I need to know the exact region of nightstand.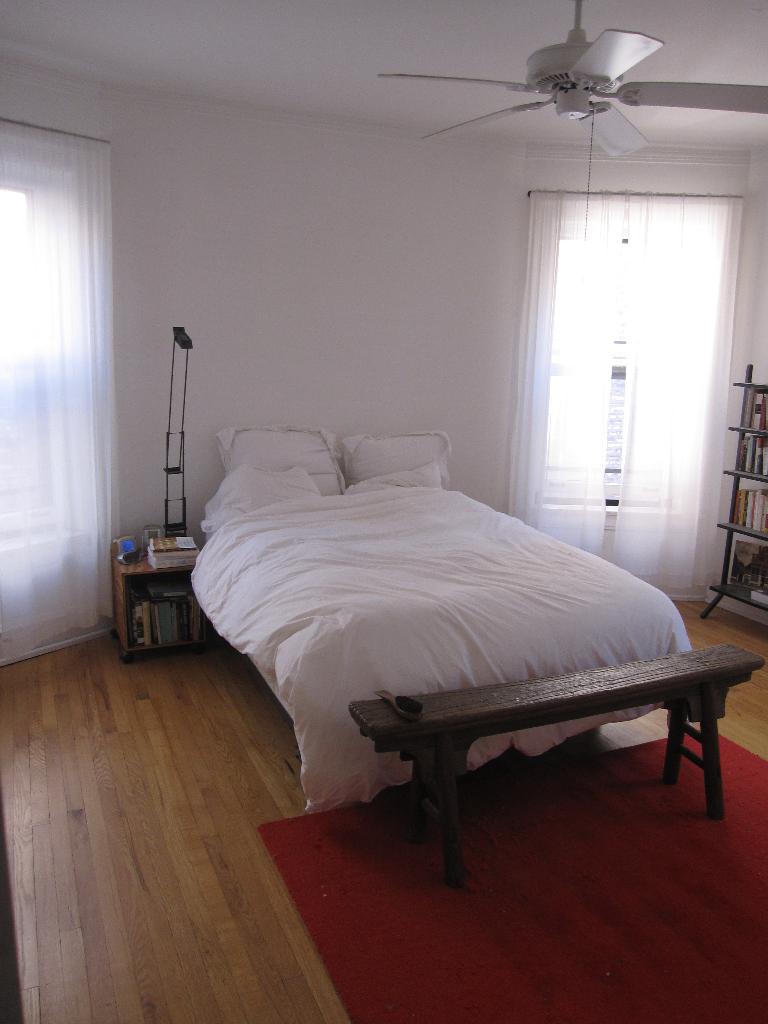
Region: detection(112, 530, 185, 658).
